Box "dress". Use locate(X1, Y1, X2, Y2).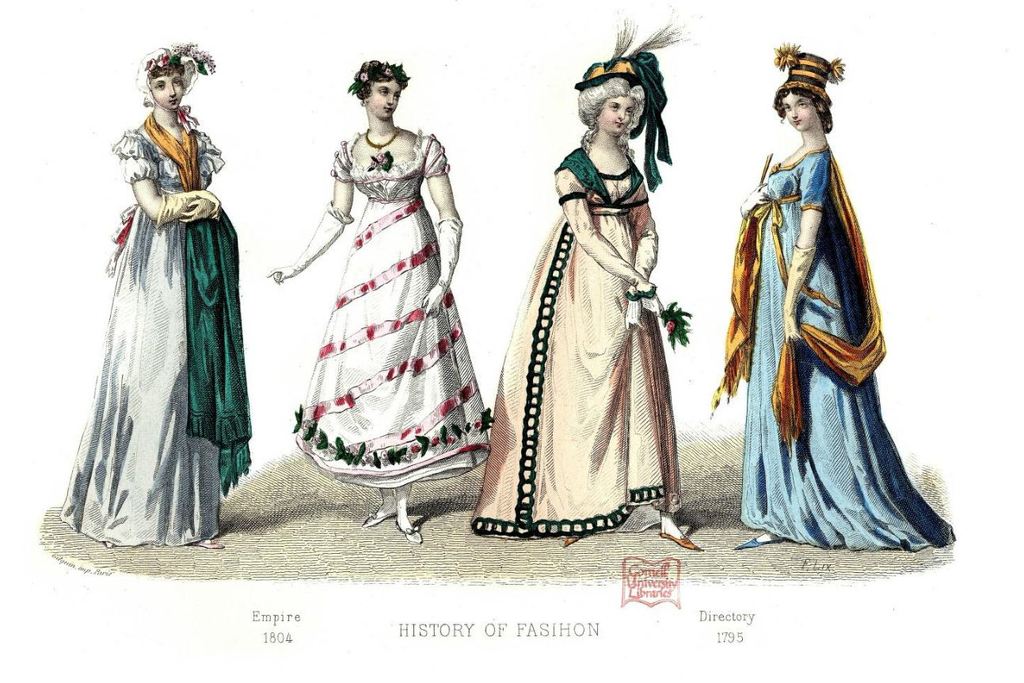
locate(730, 146, 954, 552).
